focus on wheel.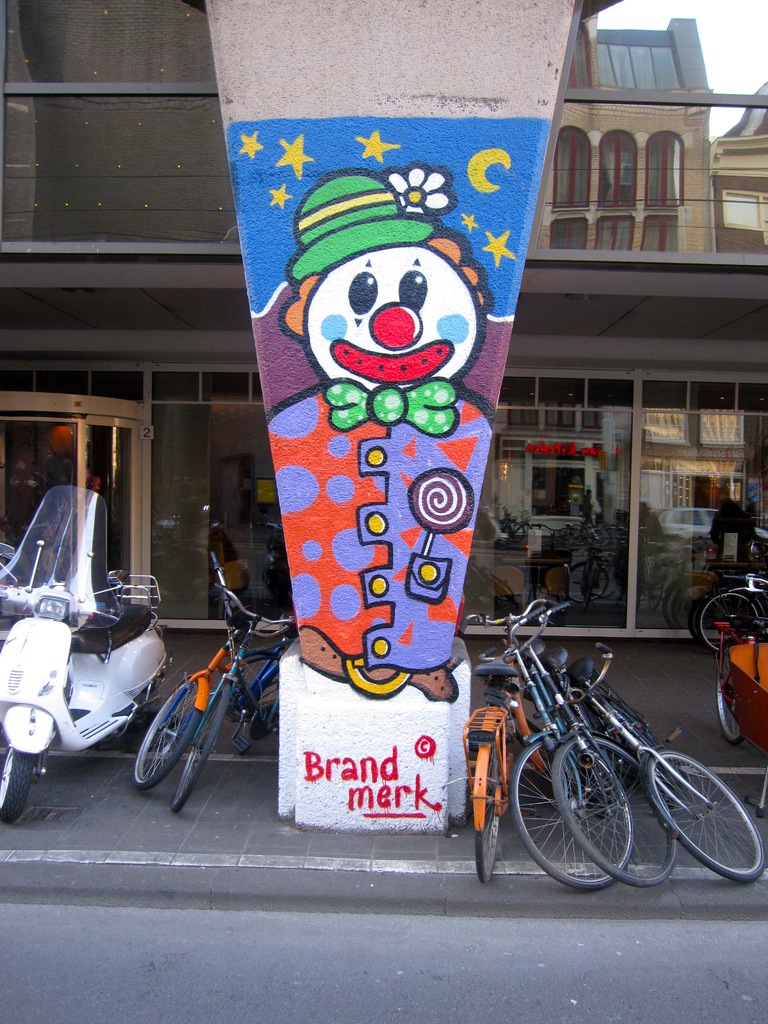
Focused at <box>0,748,35,824</box>.
